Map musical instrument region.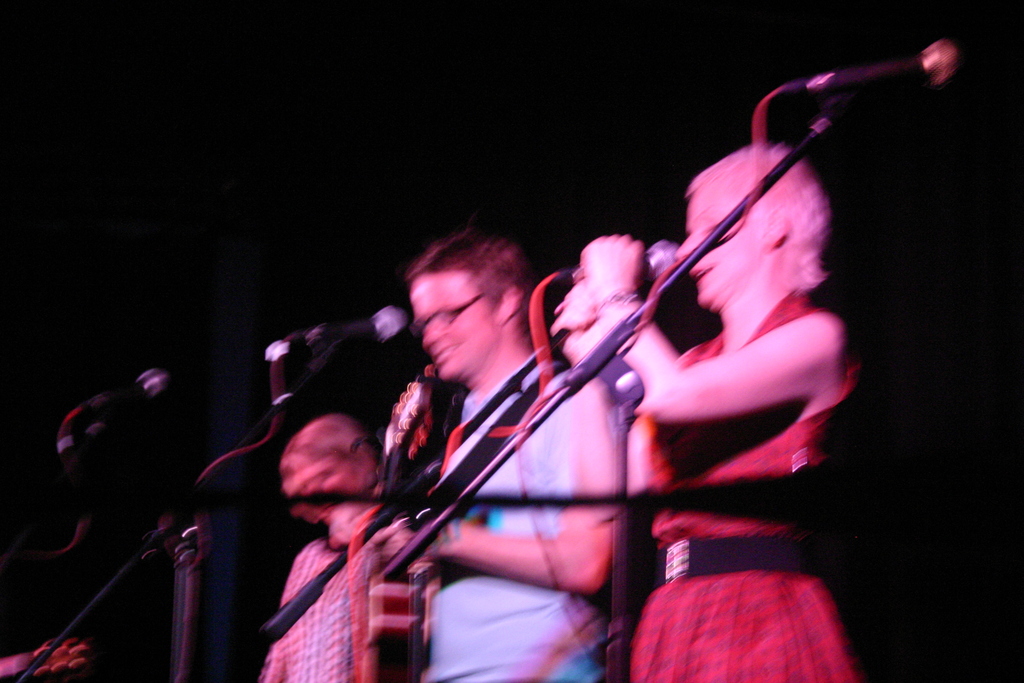
Mapped to [331, 361, 447, 675].
